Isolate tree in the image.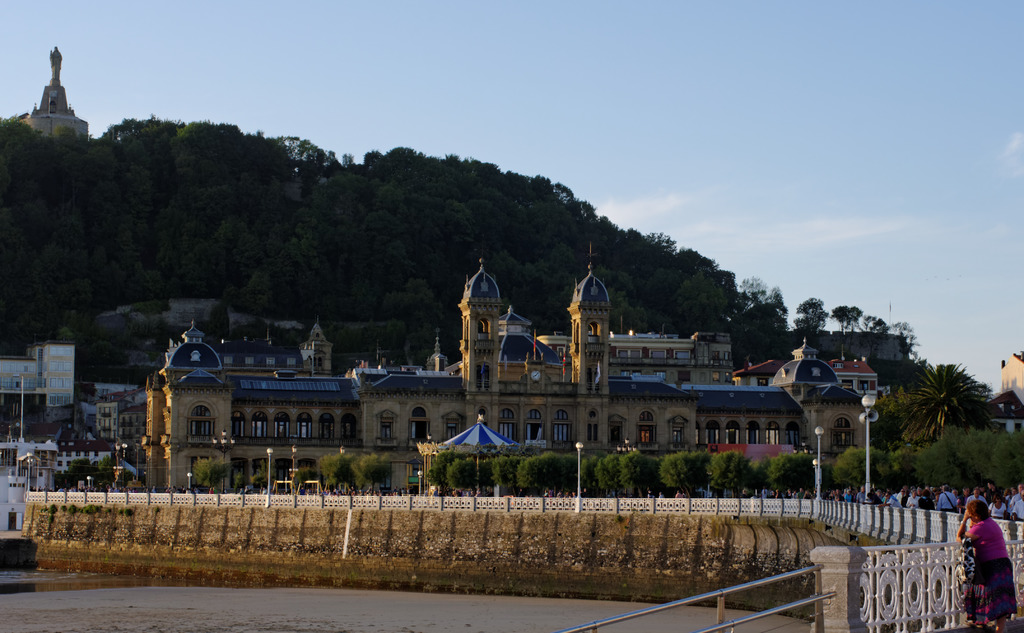
Isolated region: [left=192, top=456, right=230, bottom=493].
